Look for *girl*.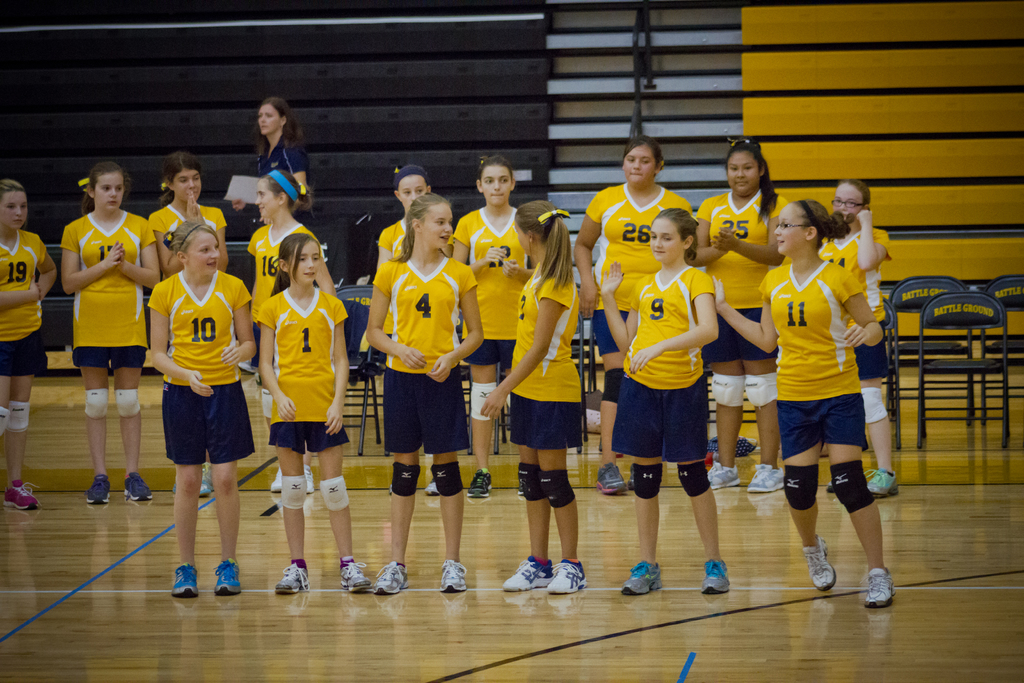
Found: <region>452, 159, 535, 499</region>.
